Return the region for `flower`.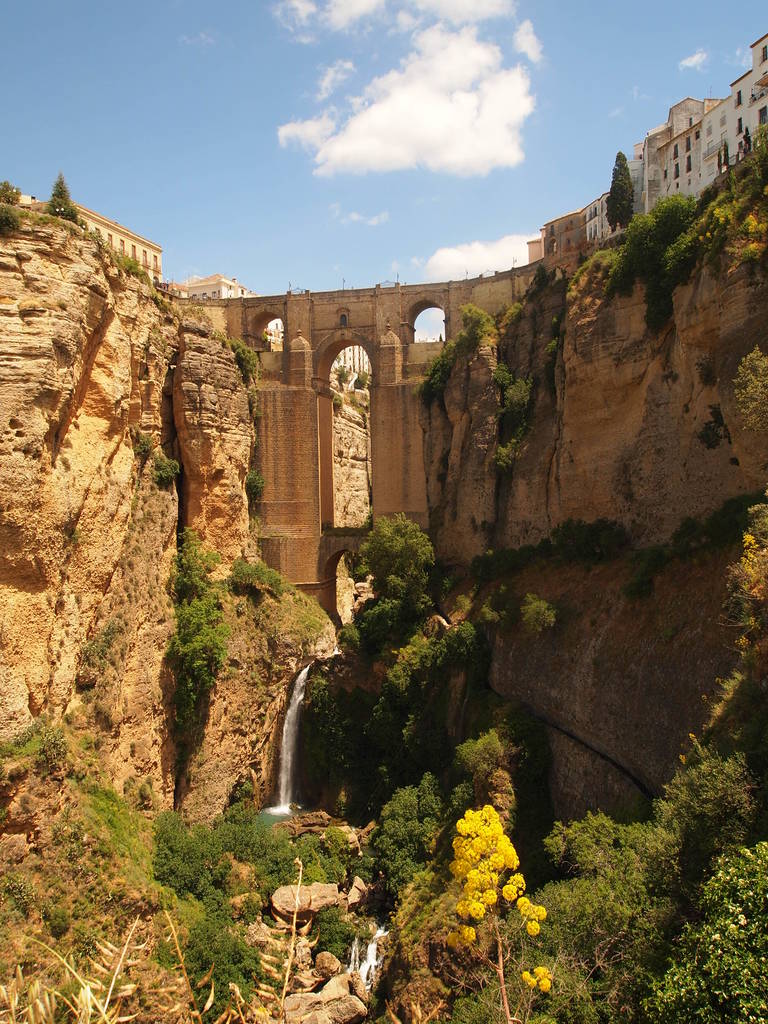
l=11, t=188, r=17, b=191.
